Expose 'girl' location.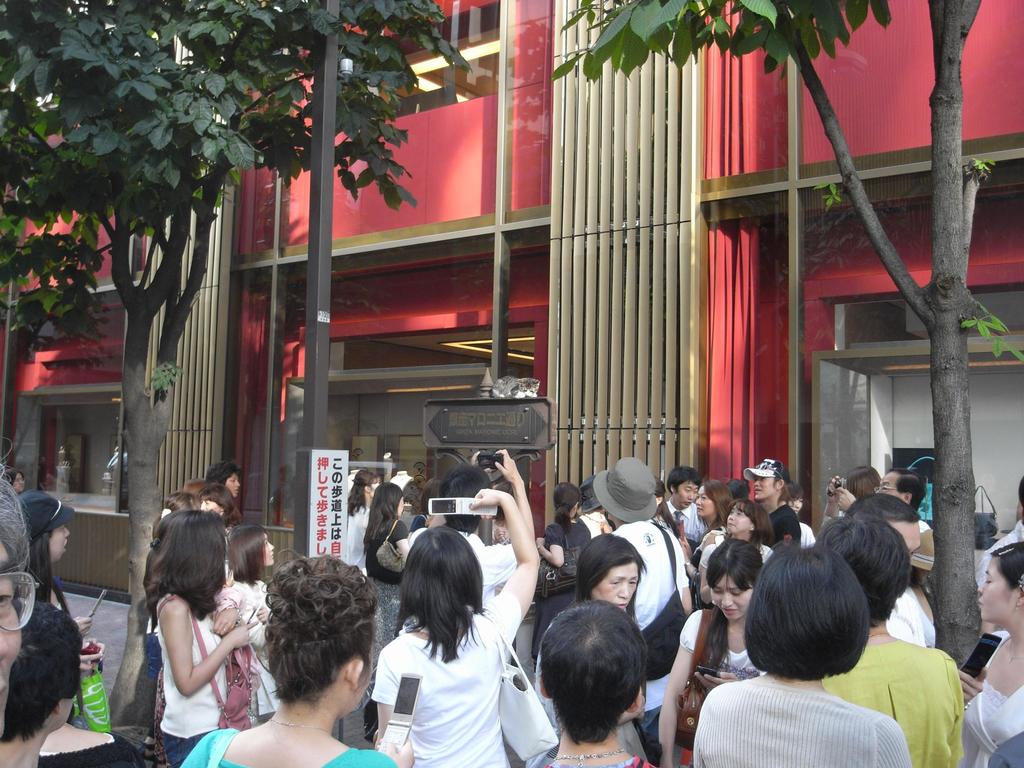
Exposed at [x1=746, y1=459, x2=817, y2=541].
